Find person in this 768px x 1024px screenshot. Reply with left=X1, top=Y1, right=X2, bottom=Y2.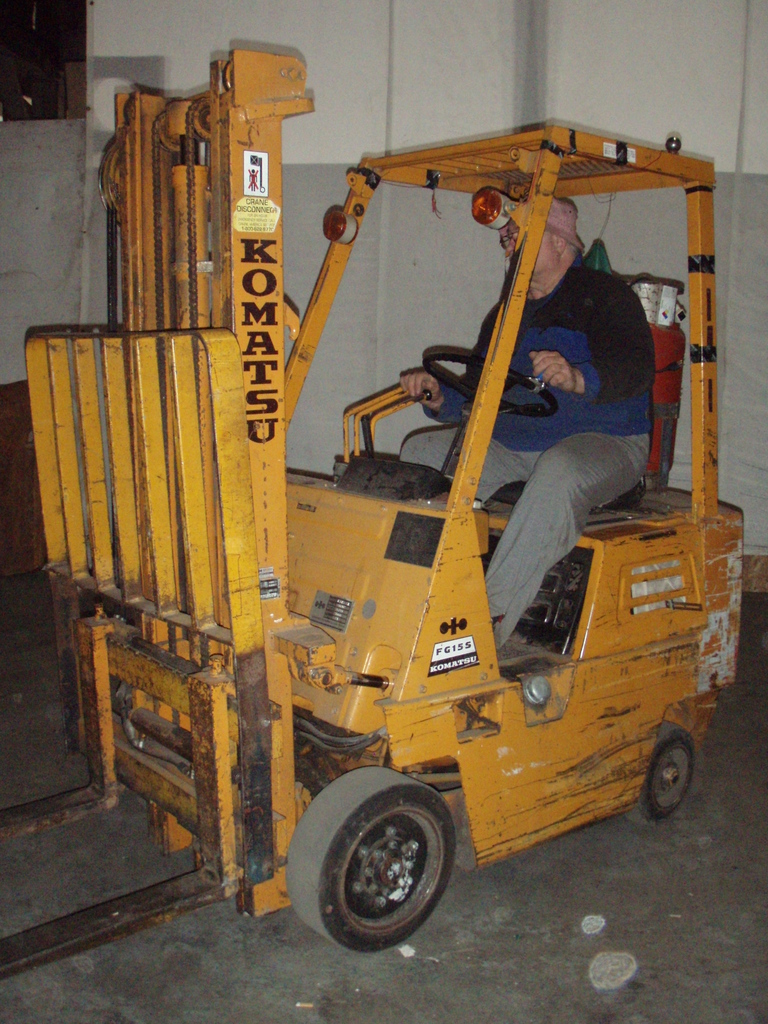
left=386, top=199, right=655, bottom=659.
